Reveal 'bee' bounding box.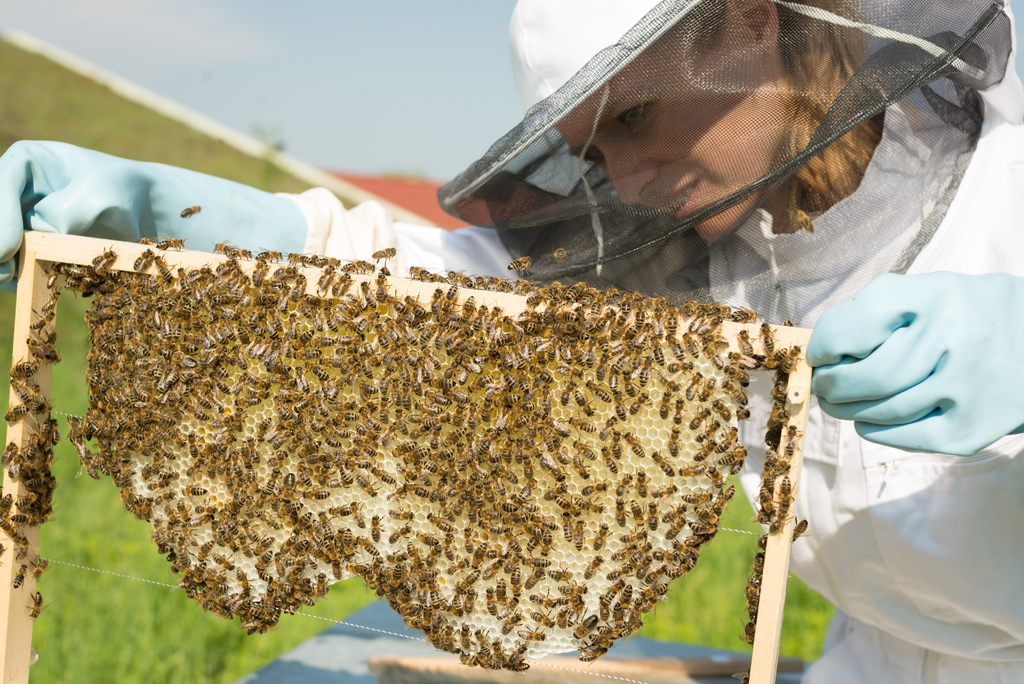
Revealed: bbox(635, 297, 645, 327).
